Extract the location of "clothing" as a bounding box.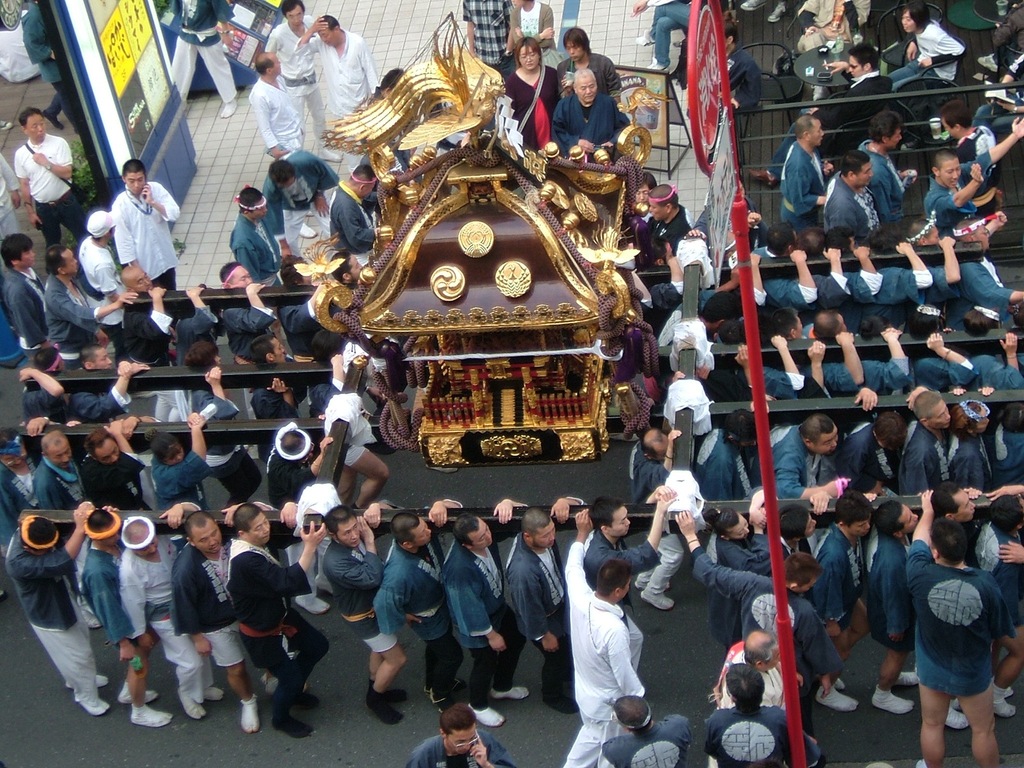
<bbox>0, 459, 38, 541</bbox>.
